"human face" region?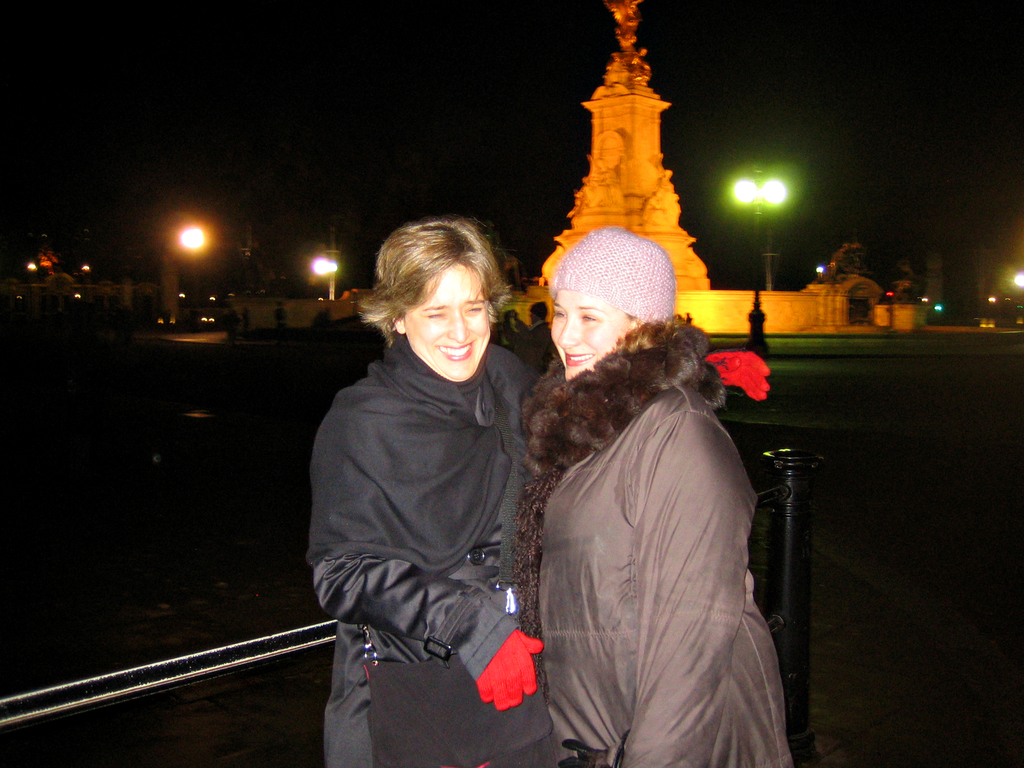
402/262/491/369
